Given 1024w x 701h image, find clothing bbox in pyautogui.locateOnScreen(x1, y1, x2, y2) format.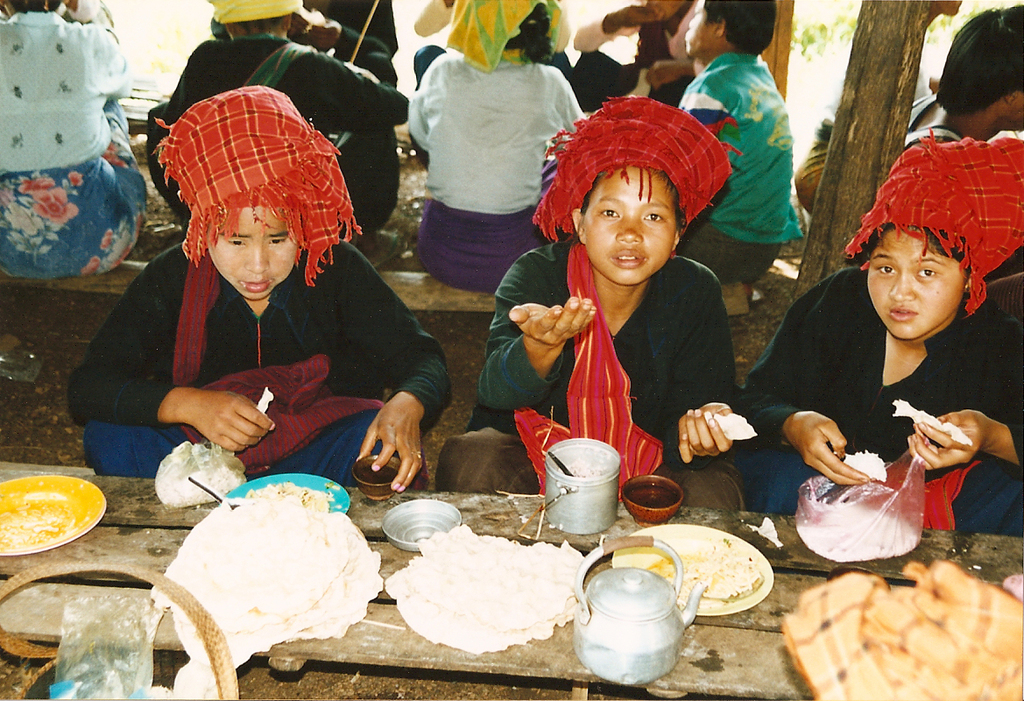
pyautogui.locateOnScreen(212, 0, 302, 19).
